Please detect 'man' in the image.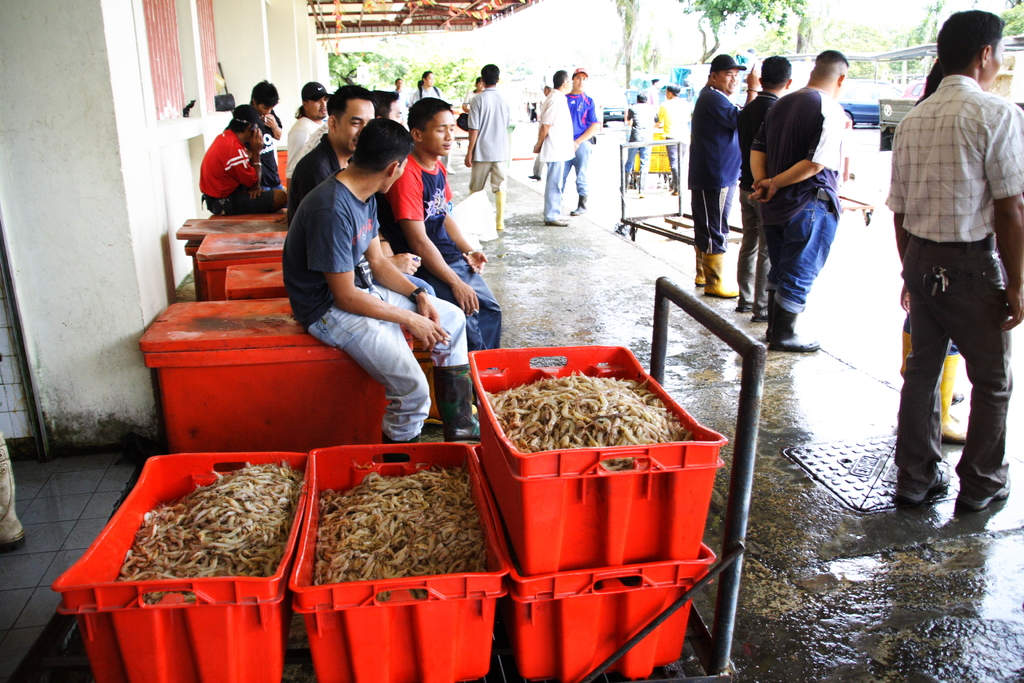
287/85/435/296.
